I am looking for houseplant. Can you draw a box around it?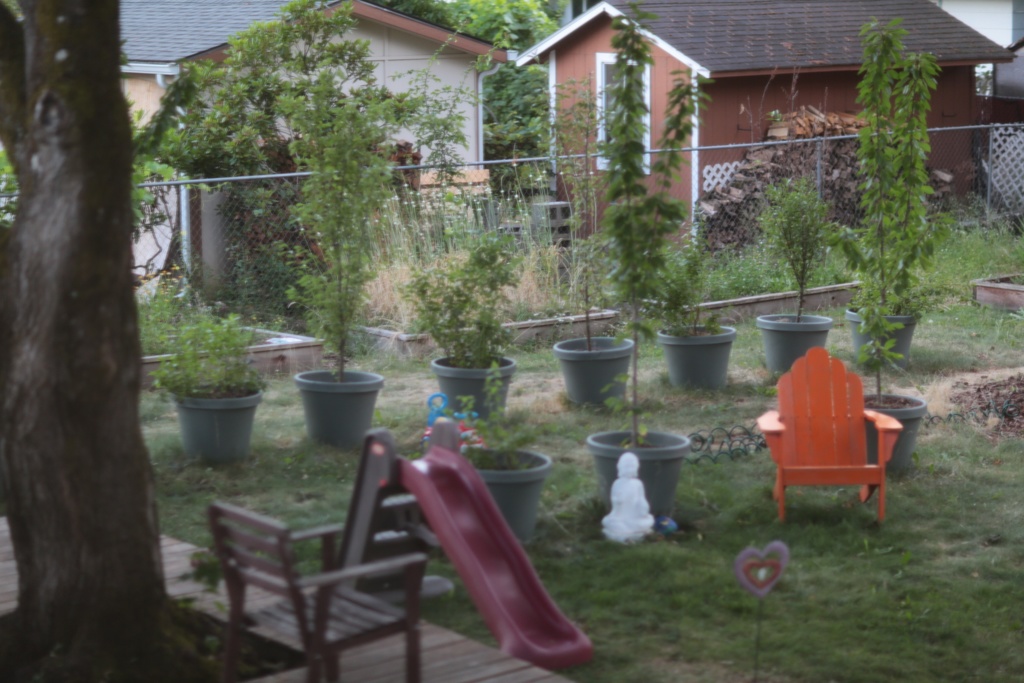
Sure, the bounding box is l=659, t=233, r=741, b=393.
